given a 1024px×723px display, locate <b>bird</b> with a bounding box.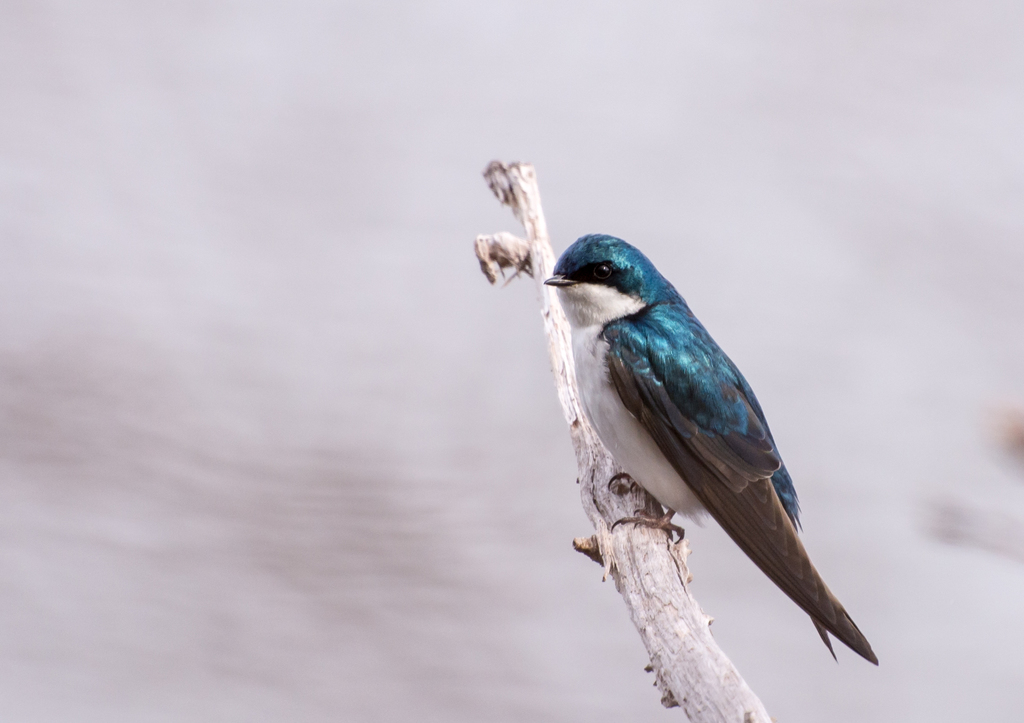
Located: (512,245,870,665).
